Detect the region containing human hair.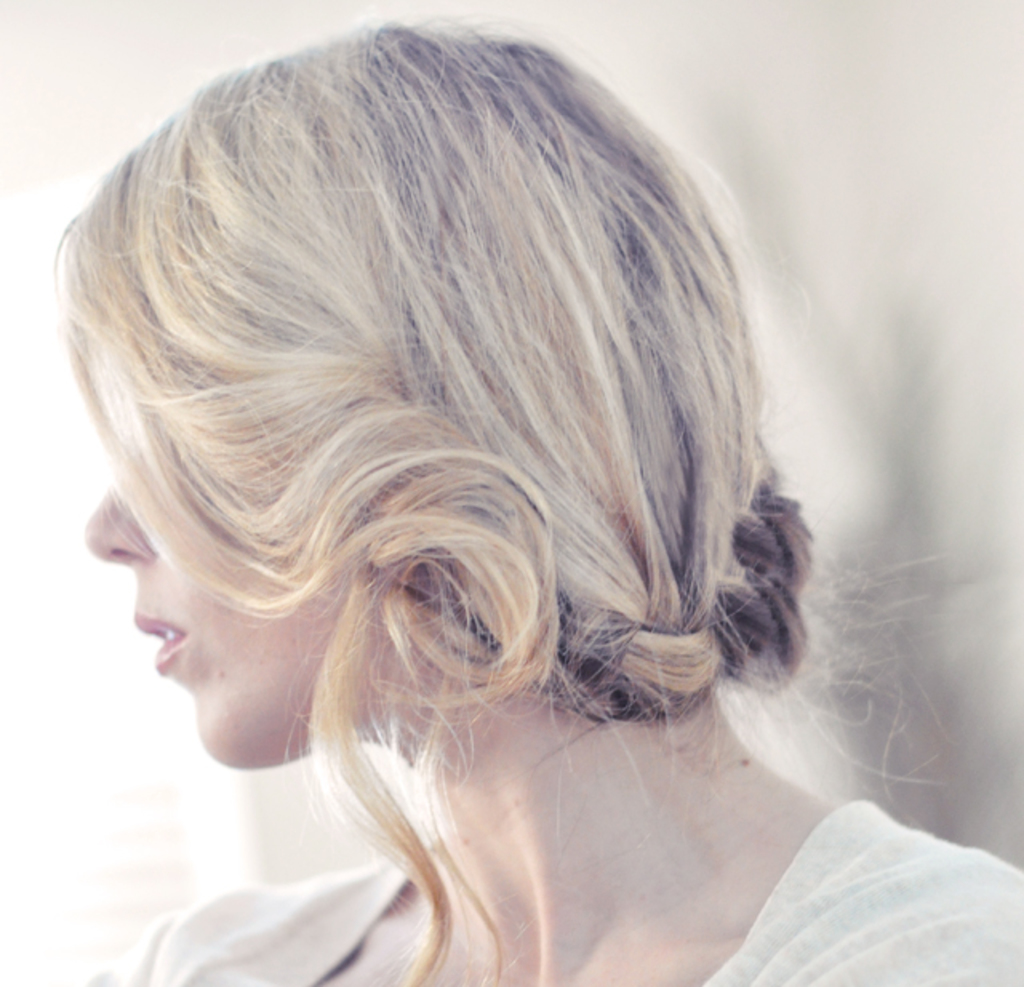
BBox(56, 30, 938, 985).
